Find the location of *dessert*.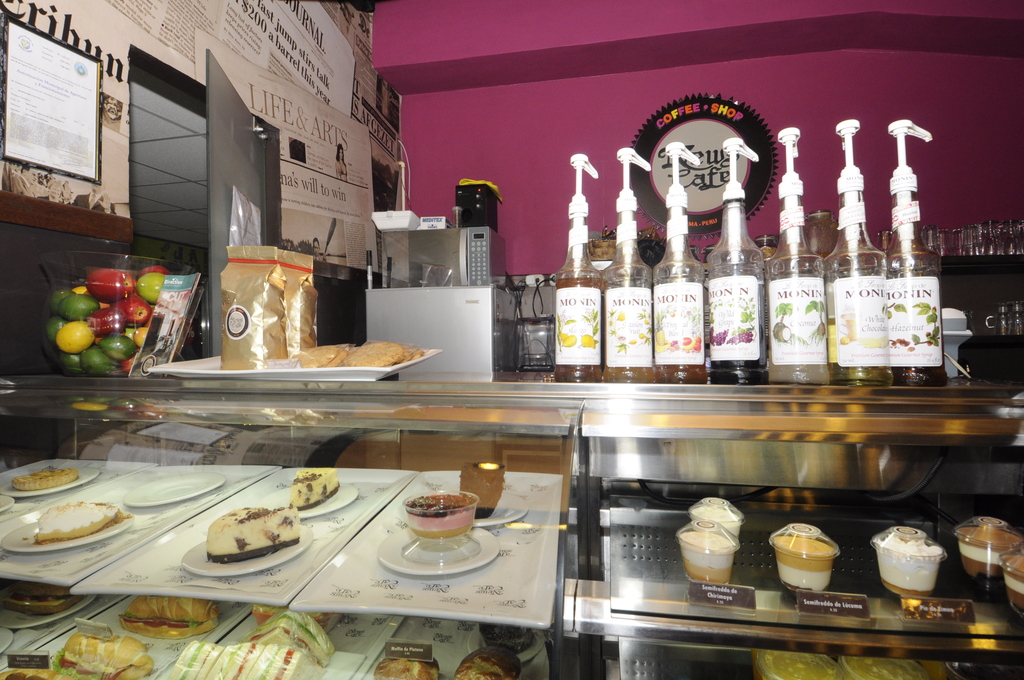
Location: {"x1": 883, "y1": 530, "x2": 947, "y2": 599}.
